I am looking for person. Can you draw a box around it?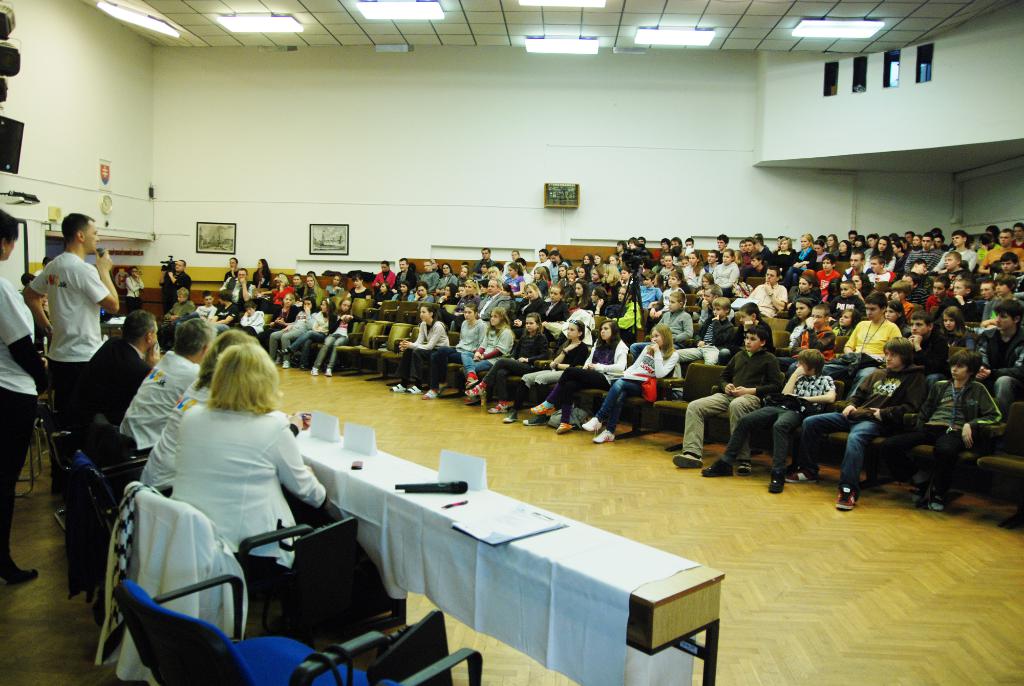
Sure, the bounding box is [579, 251, 596, 282].
